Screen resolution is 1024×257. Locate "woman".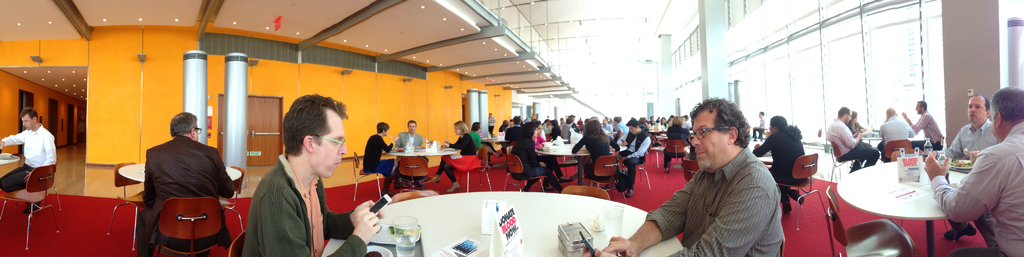
569 119 620 181.
